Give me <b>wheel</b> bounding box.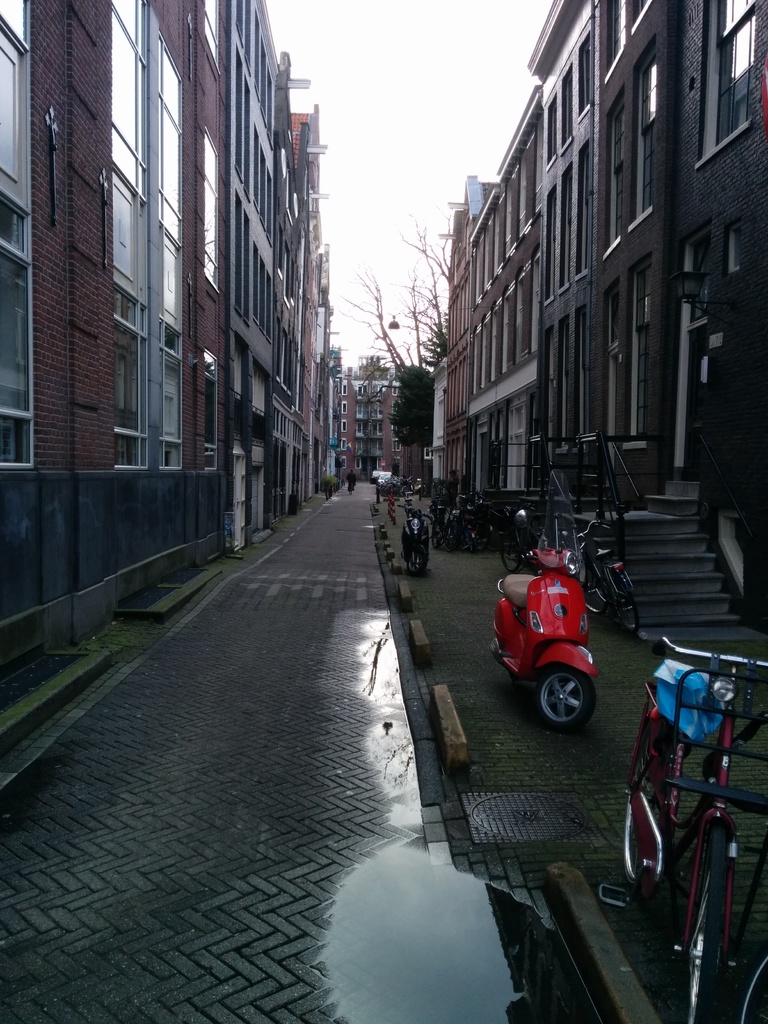
pyautogui.locateOnScreen(578, 566, 611, 615).
